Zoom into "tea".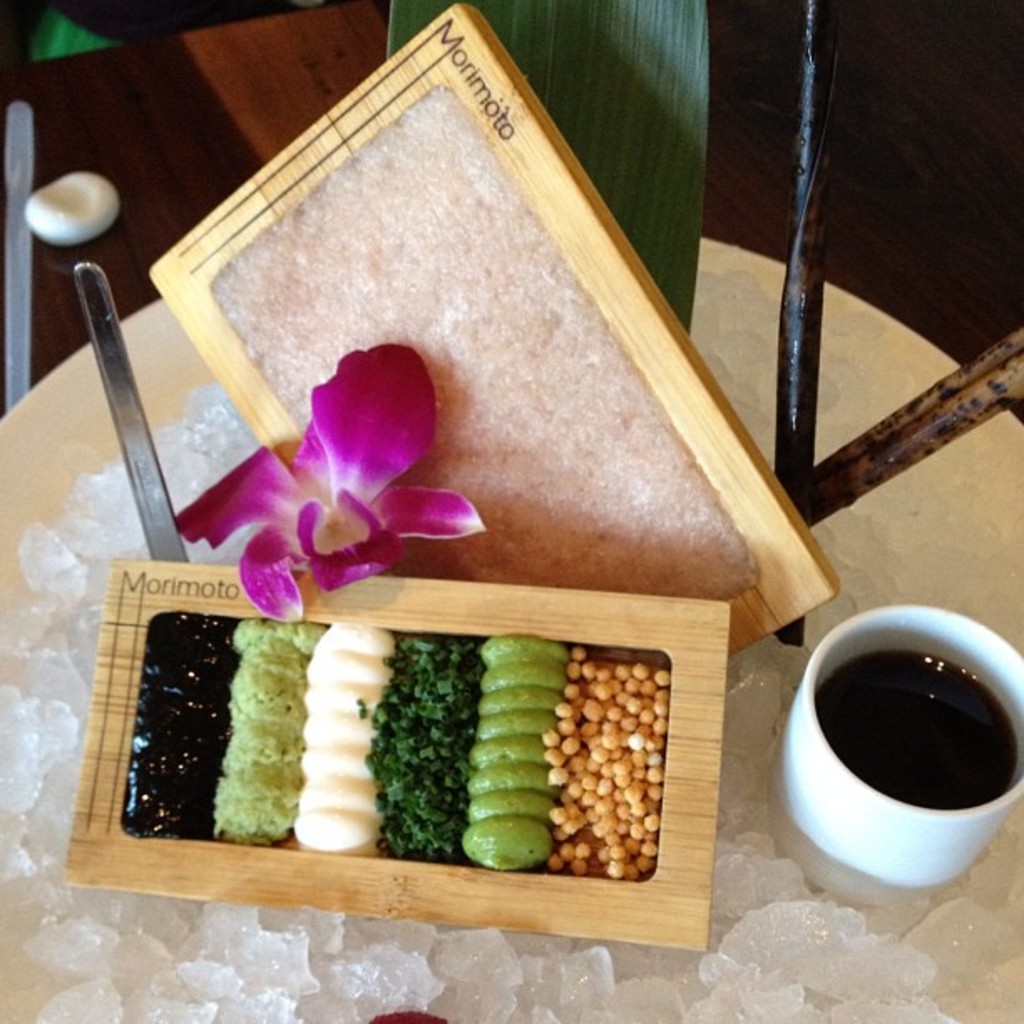
Zoom target: [left=822, top=656, right=1022, bottom=810].
